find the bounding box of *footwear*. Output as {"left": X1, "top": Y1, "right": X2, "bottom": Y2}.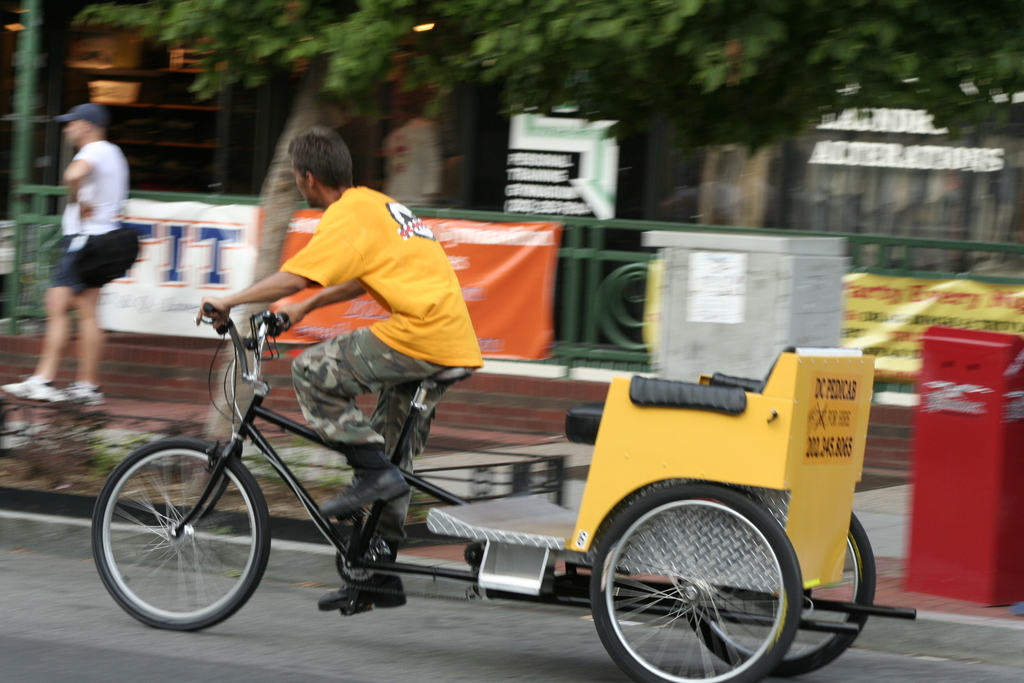
{"left": 0, "top": 373, "right": 47, "bottom": 397}.
